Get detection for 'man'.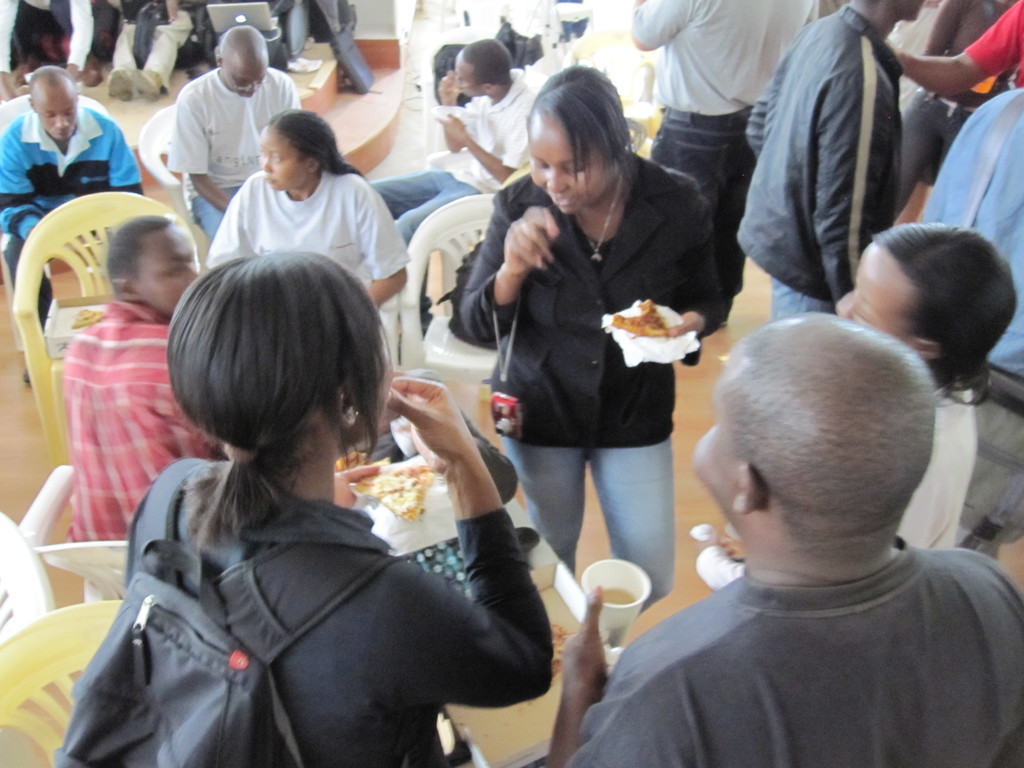
Detection: left=0, top=66, right=144, bottom=378.
